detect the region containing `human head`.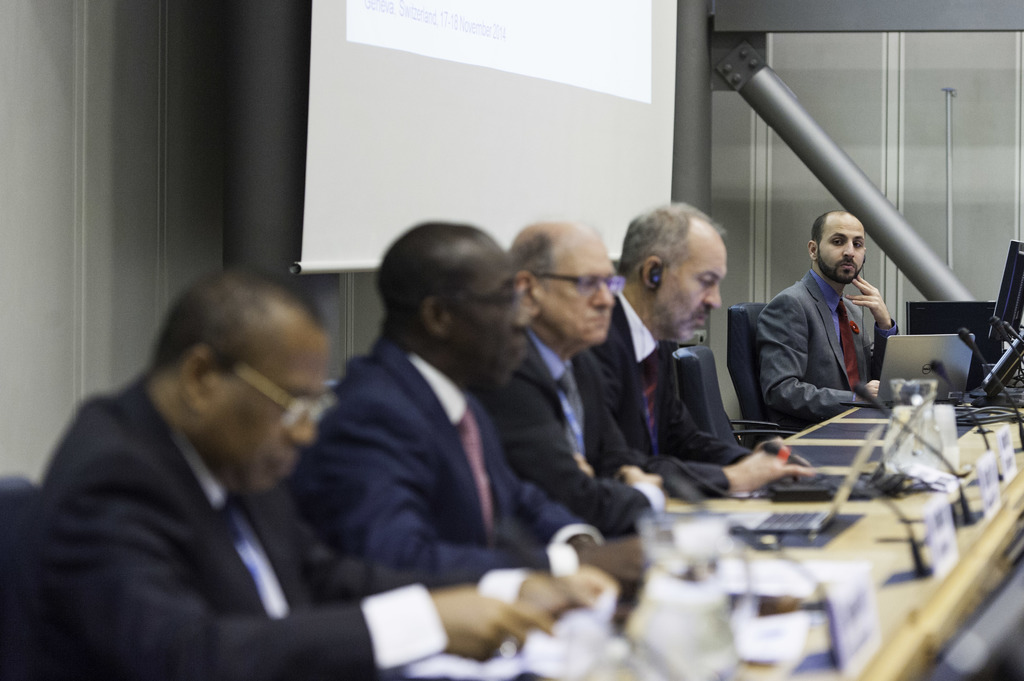
region(805, 212, 867, 282).
